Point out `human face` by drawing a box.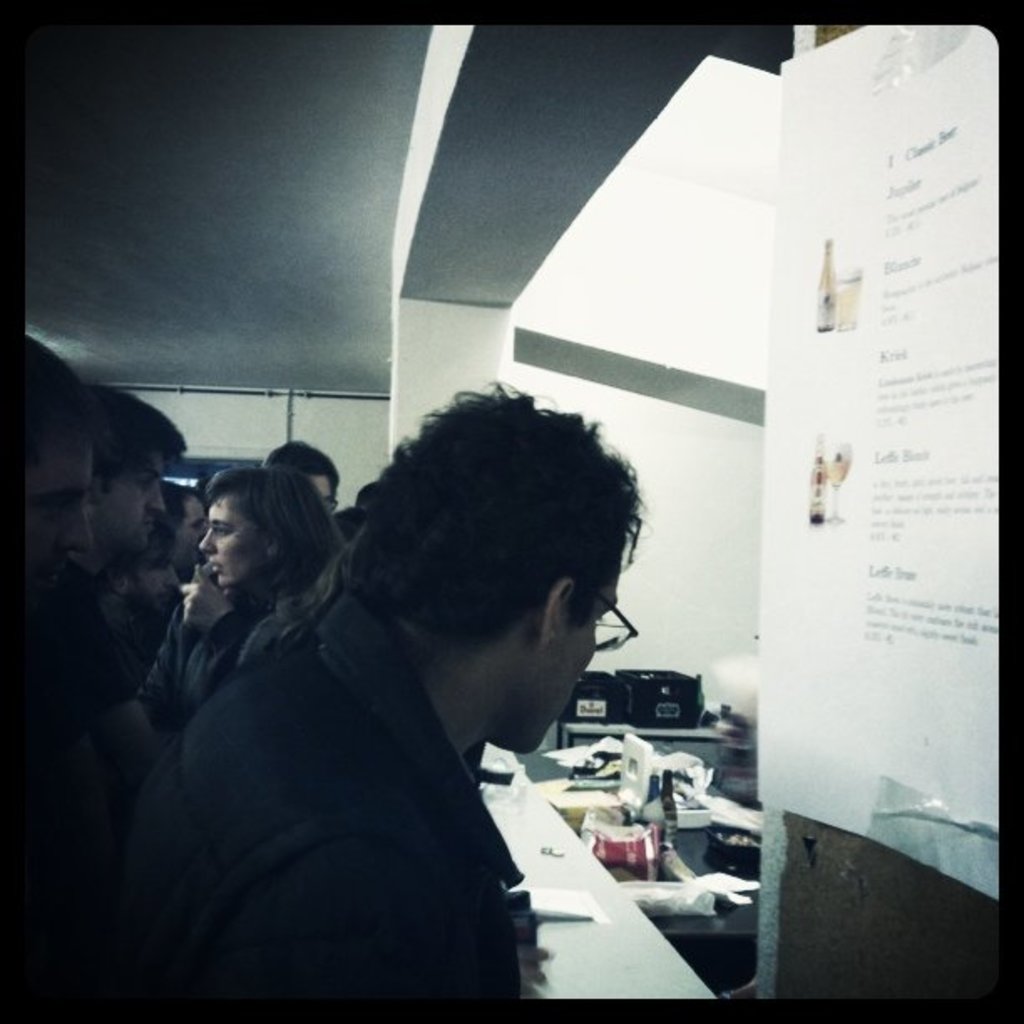
22 437 89 587.
